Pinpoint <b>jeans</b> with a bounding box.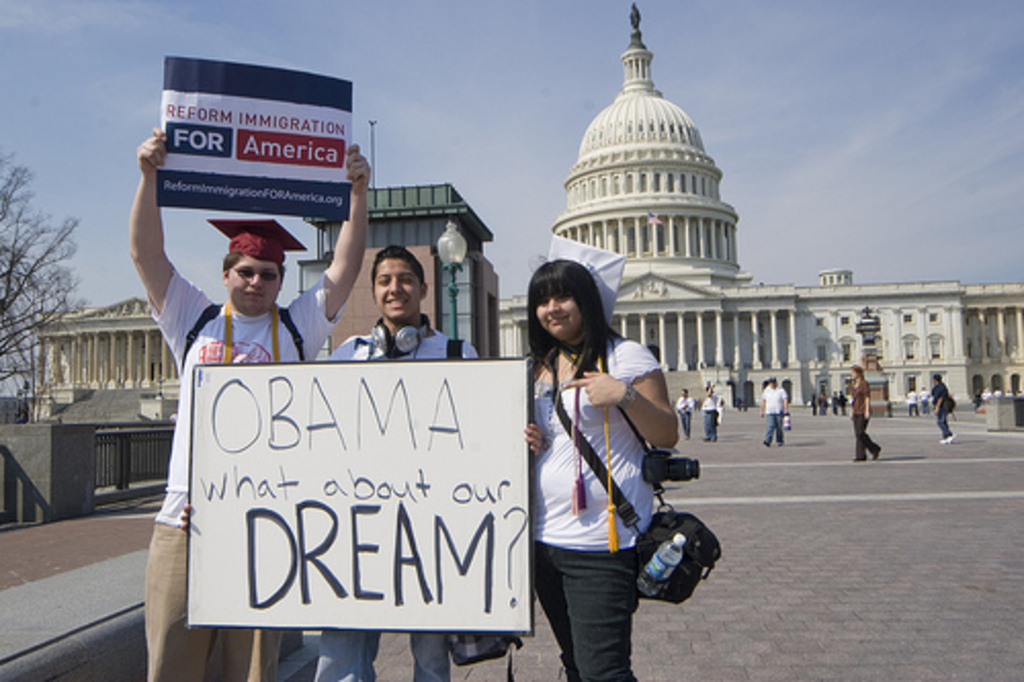
<region>145, 510, 303, 680</region>.
